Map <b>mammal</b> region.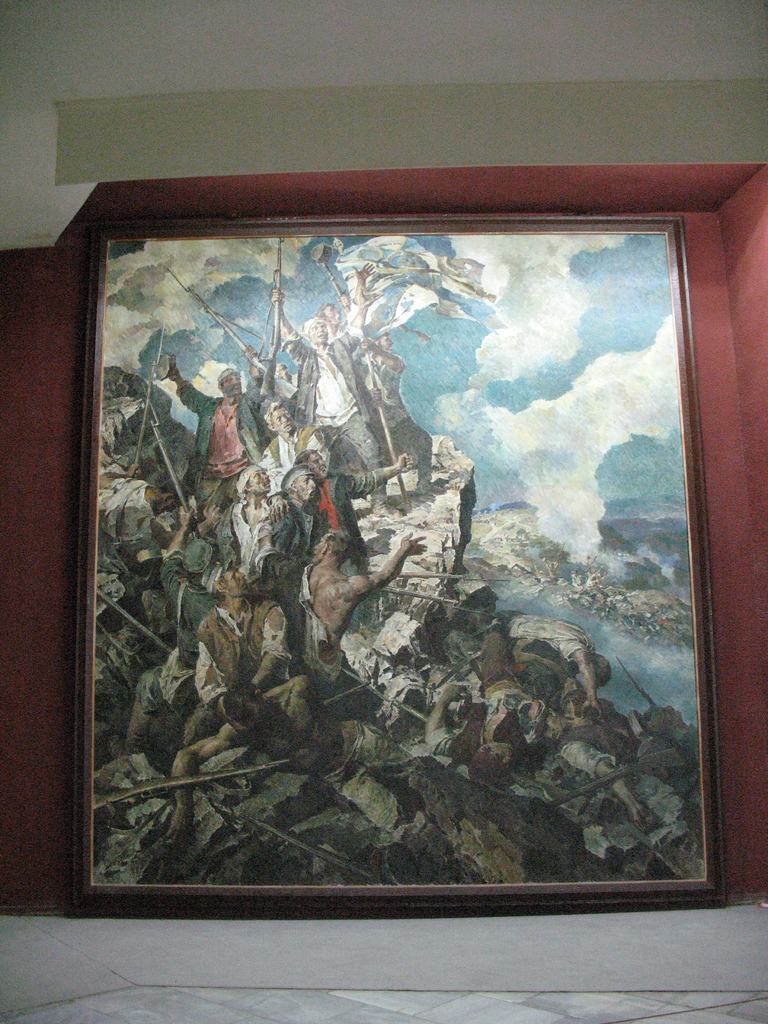
Mapped to rect(195, 372, 250, 506).
